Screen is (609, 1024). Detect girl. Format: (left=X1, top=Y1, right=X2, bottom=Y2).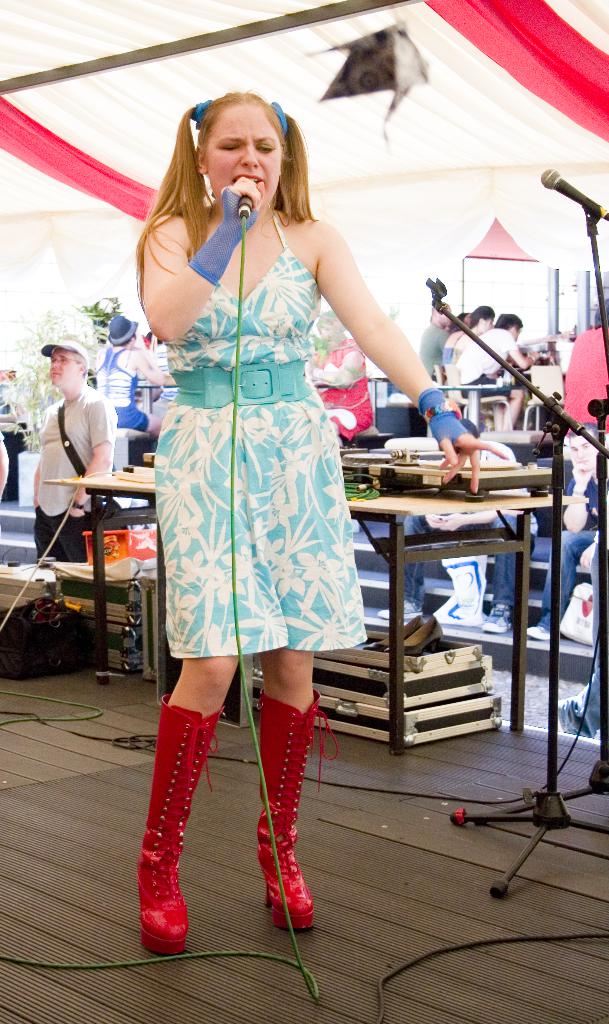
(left=138, top=92, right=522, bottom=961).
